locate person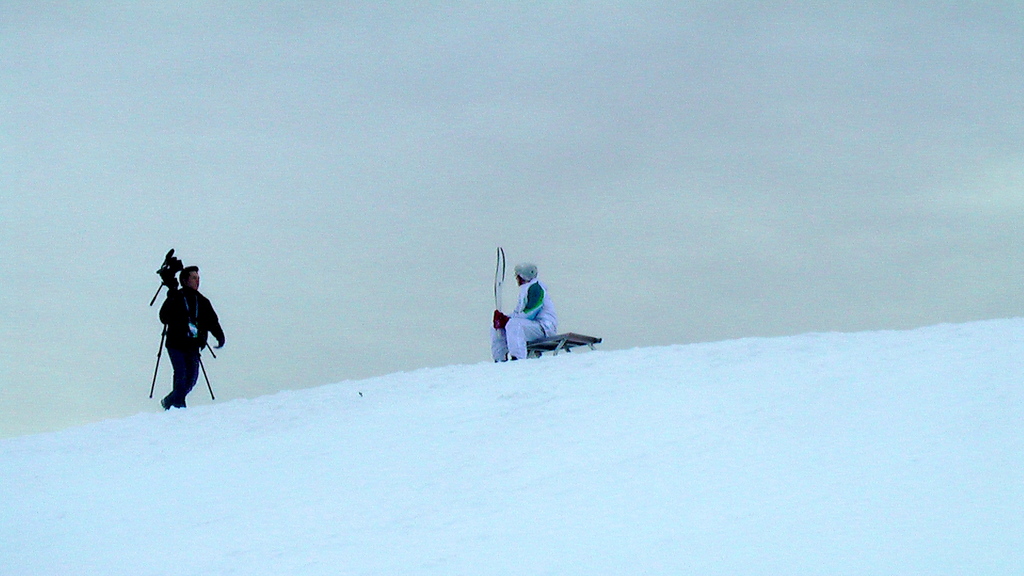
488:261:561:366
